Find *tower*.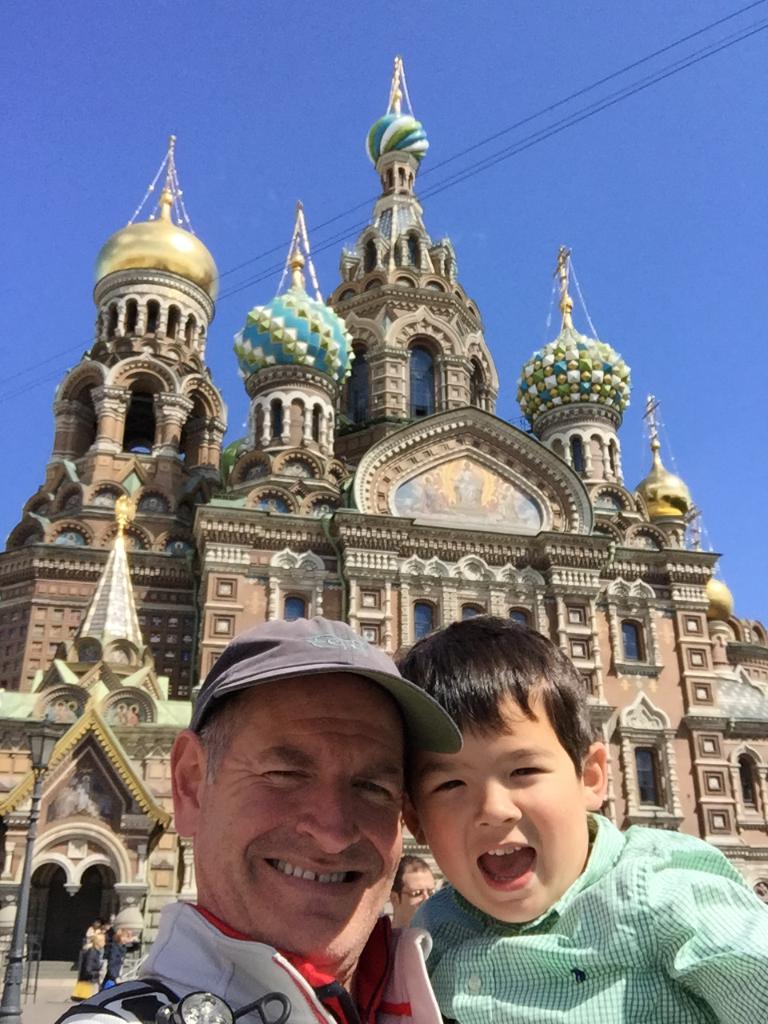
x1=233 y1=227 x2=356 y2=505.
